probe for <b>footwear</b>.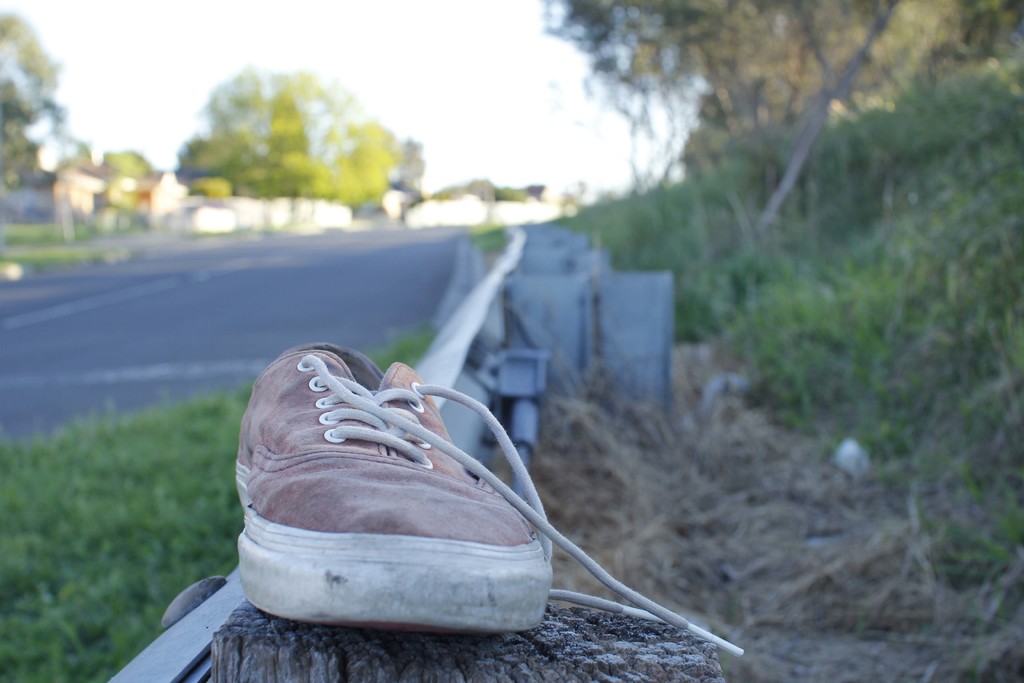
Probe result: (x1=234, y1=345, x2=653, y2=639).
